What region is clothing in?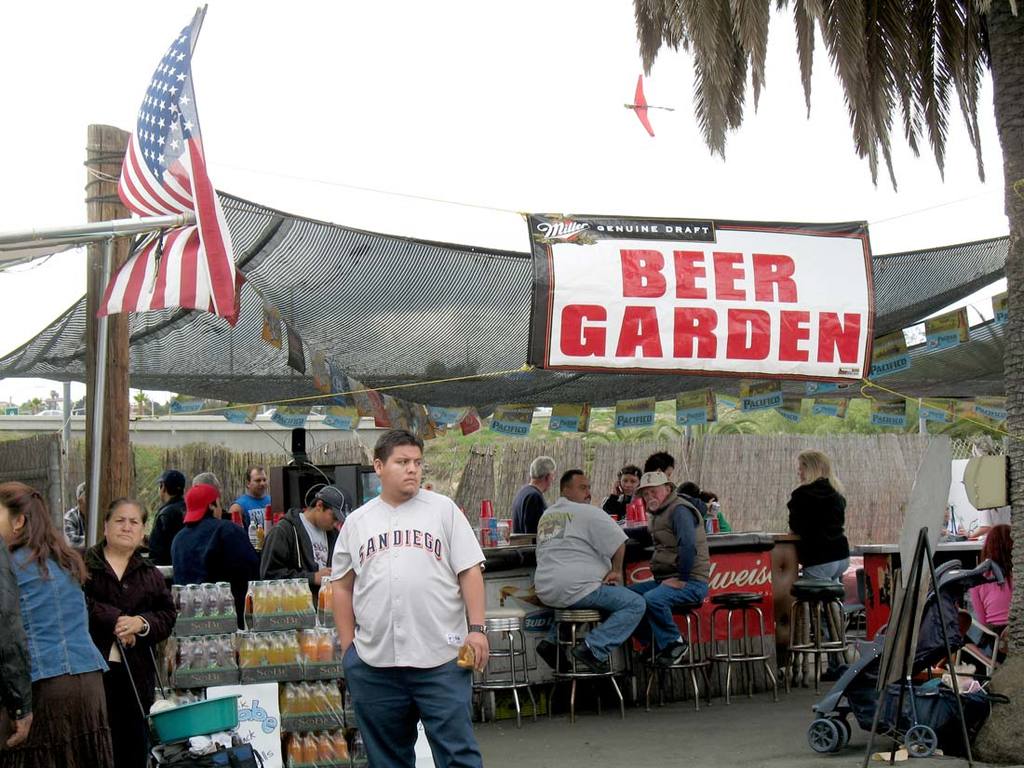
<region>508, 480, 547, 546</region>.
